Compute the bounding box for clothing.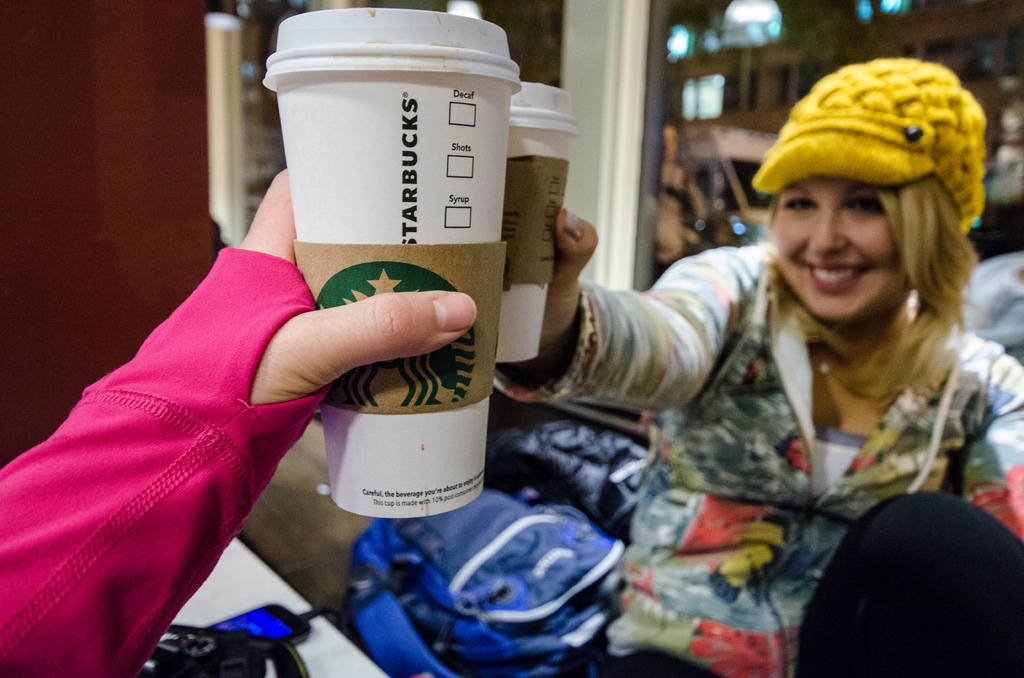
[left=487, top=245, right=1023, bottom=677].
